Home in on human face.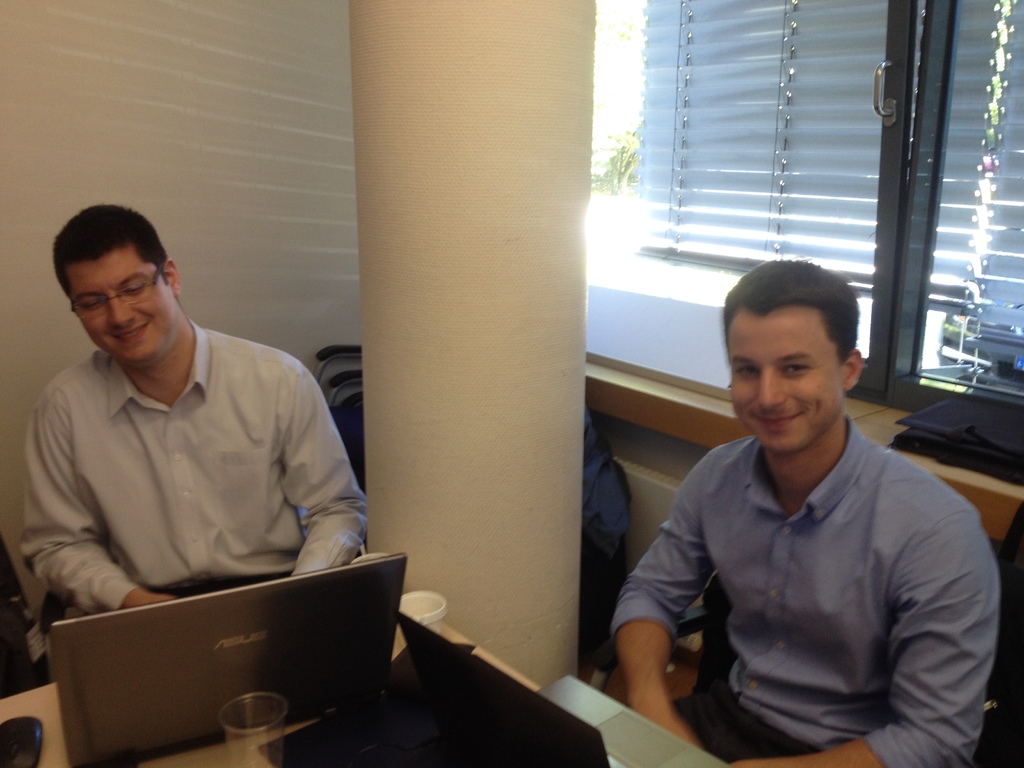
Homed in at [x1=68, y1=244, x2=172, y2=366].
